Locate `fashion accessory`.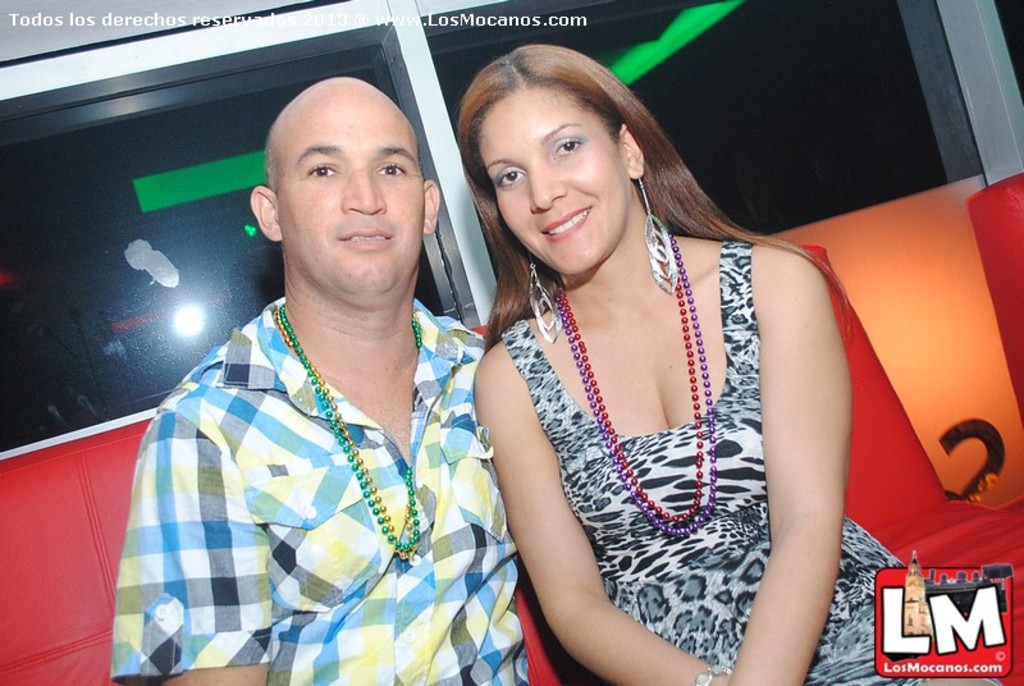
Bounding box: pyautogui.locateOnScreen(636, 166, 677, 296).
